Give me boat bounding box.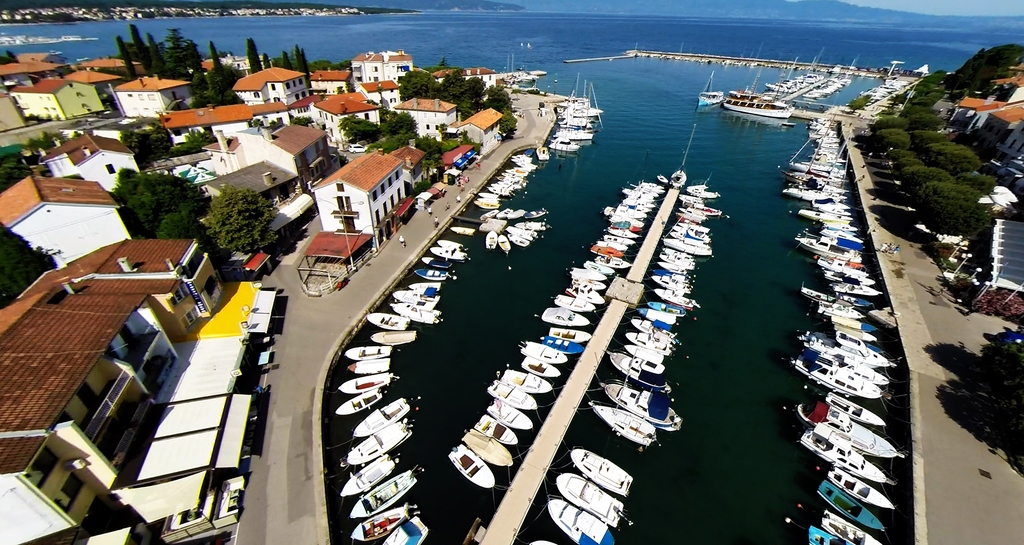
{"left": 339, "top": 388, "right": 383, "bottom": 415}.
